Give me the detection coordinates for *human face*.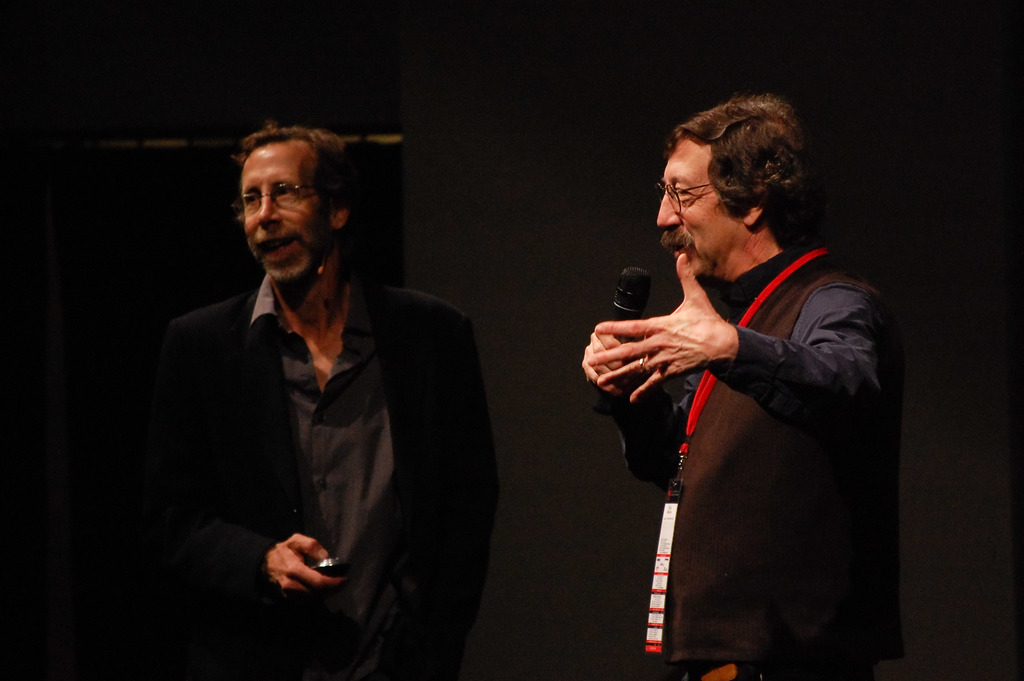
660/141/745/274.
